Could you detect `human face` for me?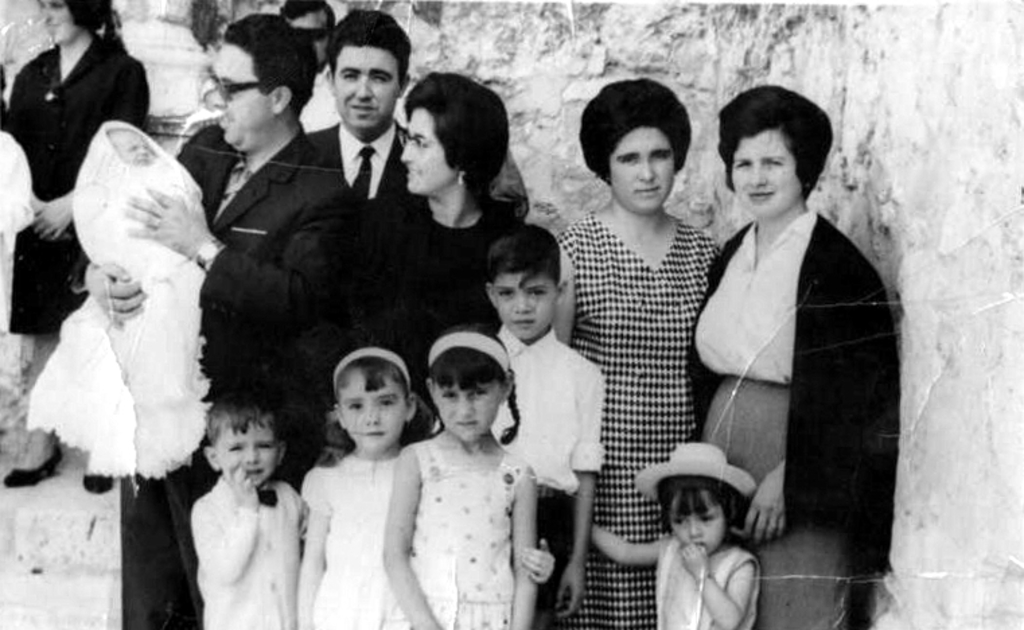
Detection result: 606, 127, 677, 207.
